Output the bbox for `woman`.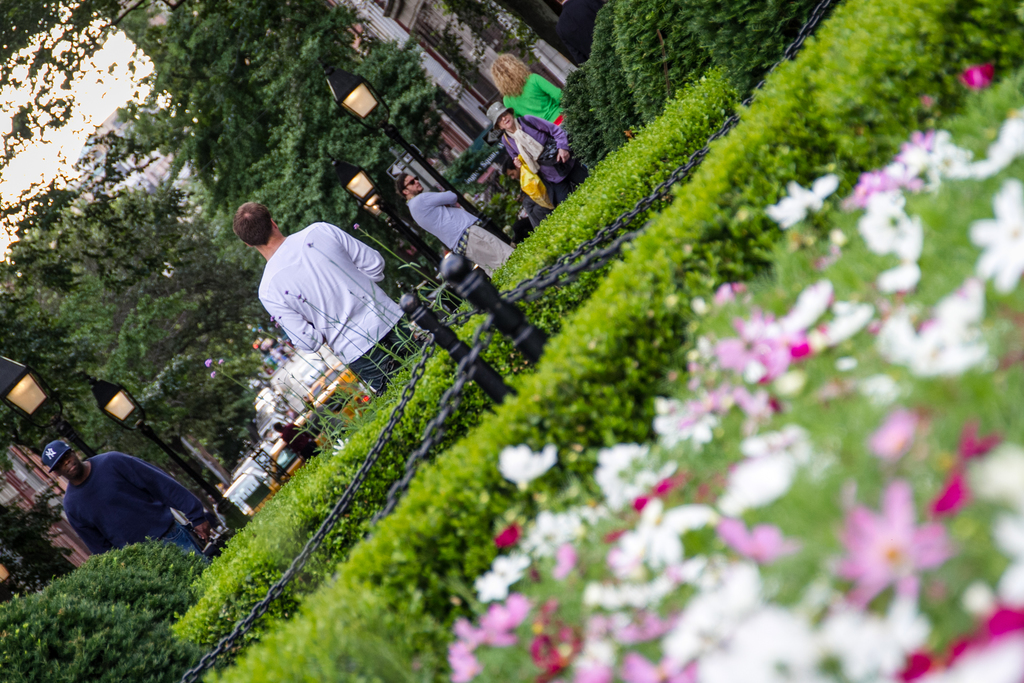
left=486, top=48, right=566, bottom=126.
